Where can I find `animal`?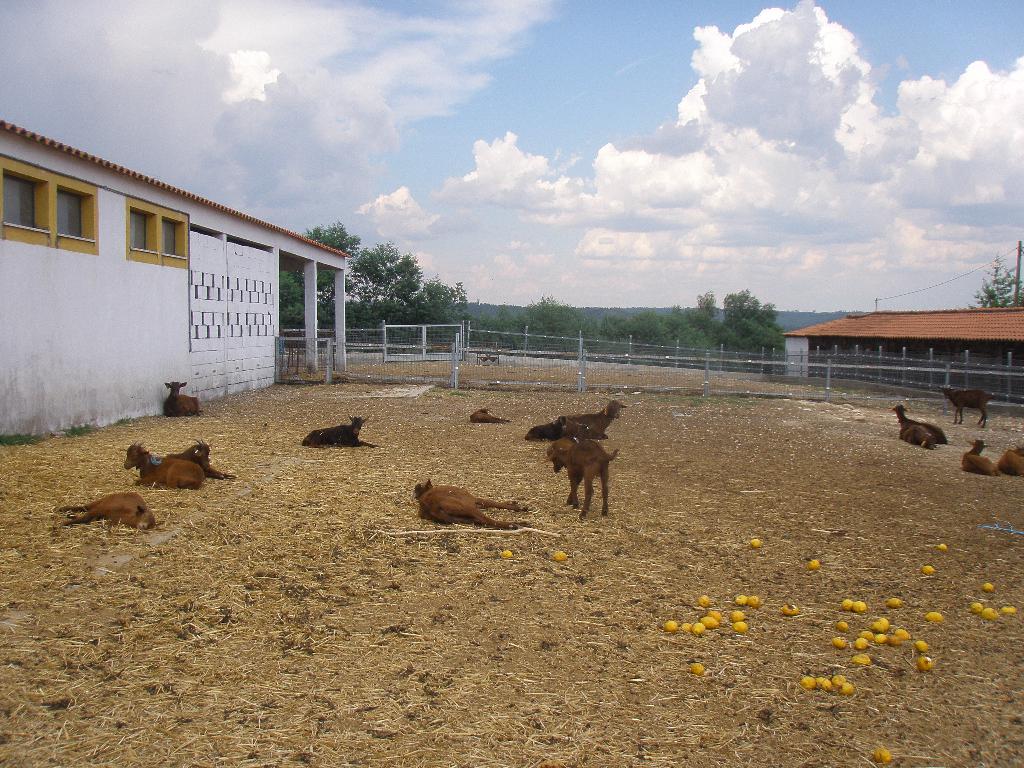
You can find it at bbox(306, 412, 372, 445).
